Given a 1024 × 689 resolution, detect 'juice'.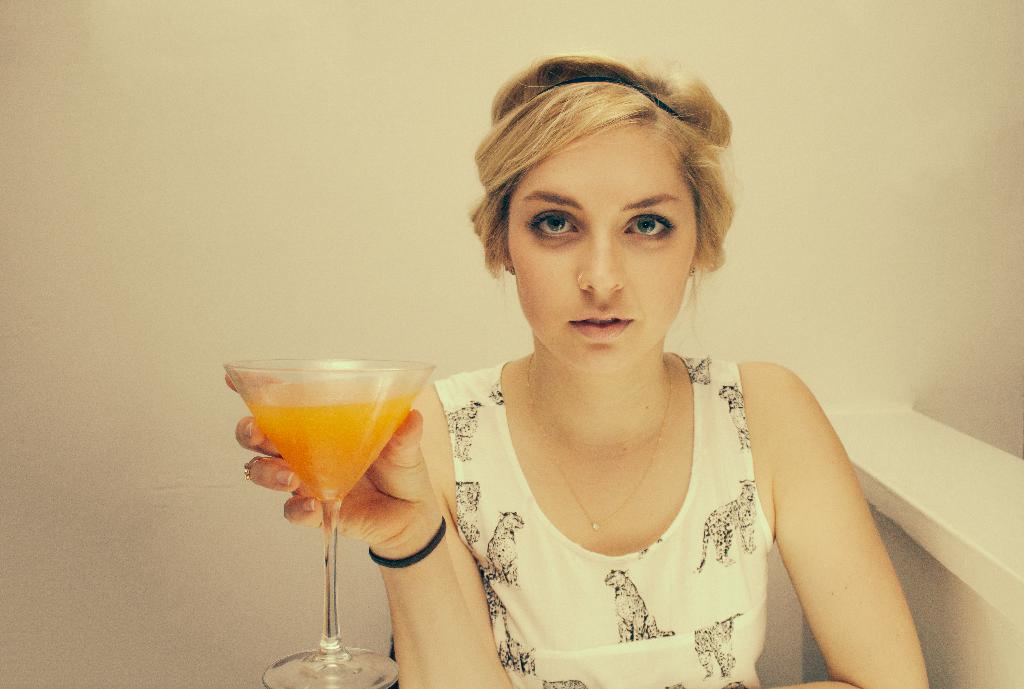
rect(238, 373, 415, 502).
